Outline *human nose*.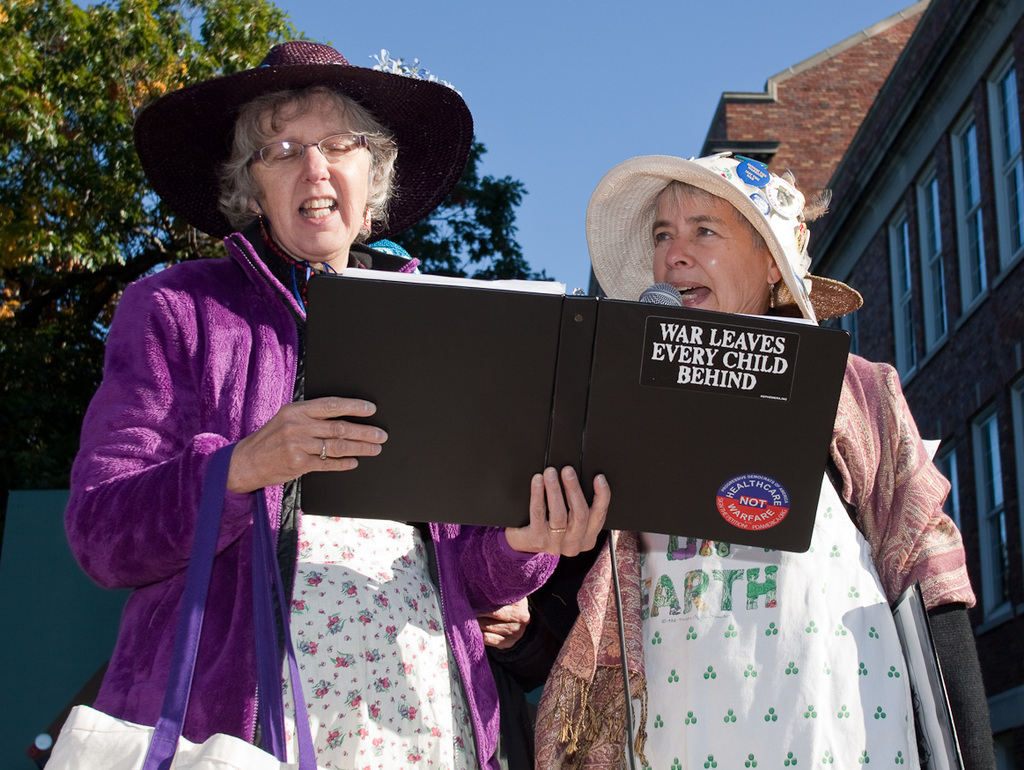
Outline: x1=665, y1=232, x2=693, y2=270.
